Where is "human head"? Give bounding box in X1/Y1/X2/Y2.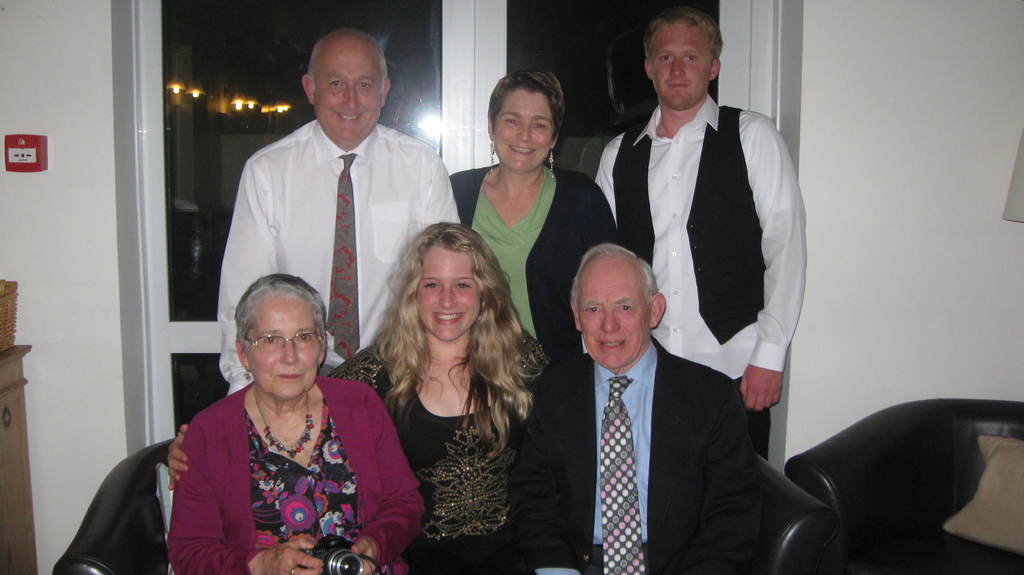
304/29/391/143.
